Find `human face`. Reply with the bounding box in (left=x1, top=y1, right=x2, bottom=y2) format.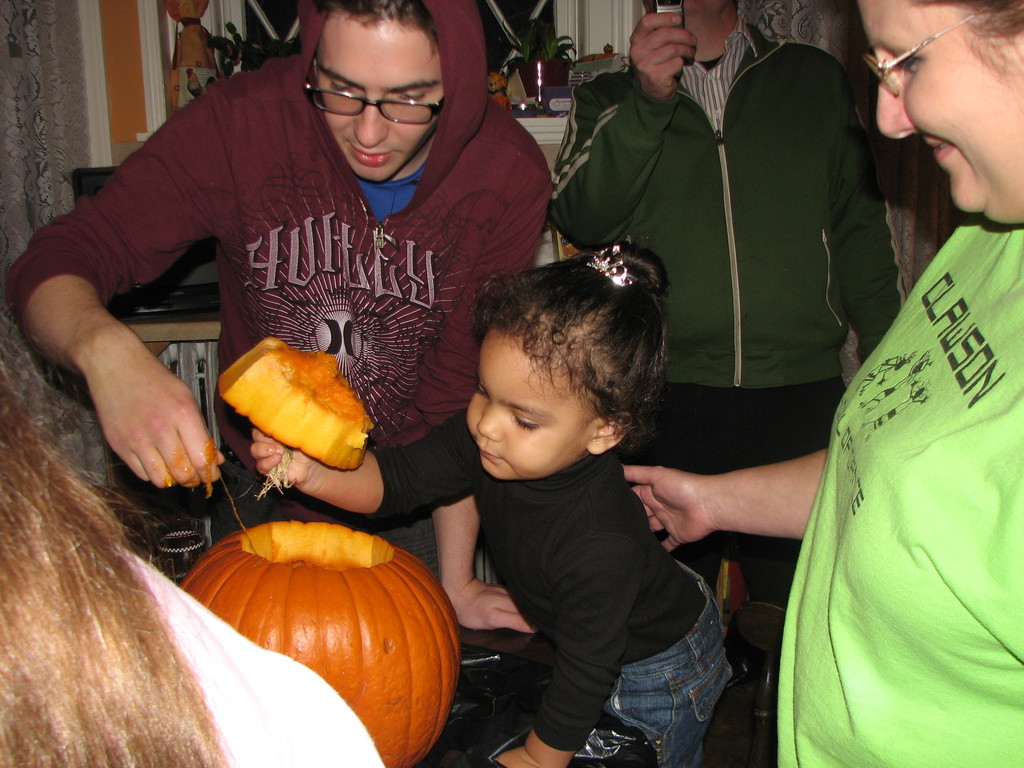
(left=874, top=0, right=1023, bottom=227).
